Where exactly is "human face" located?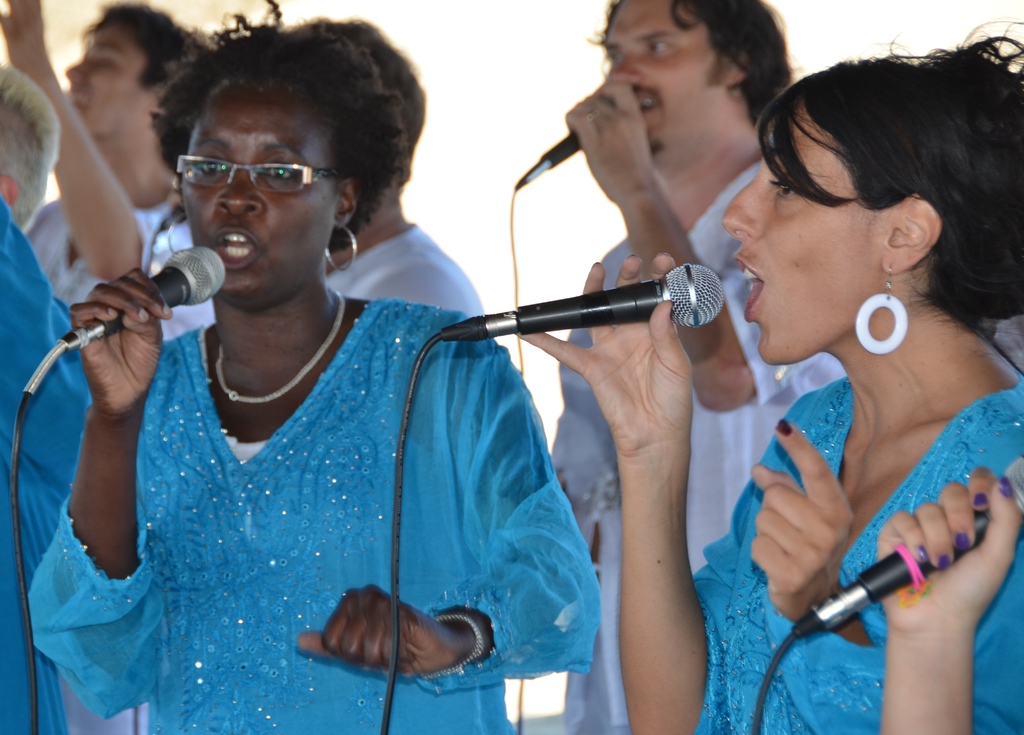
Its bounding box is 181 86 330 312.
